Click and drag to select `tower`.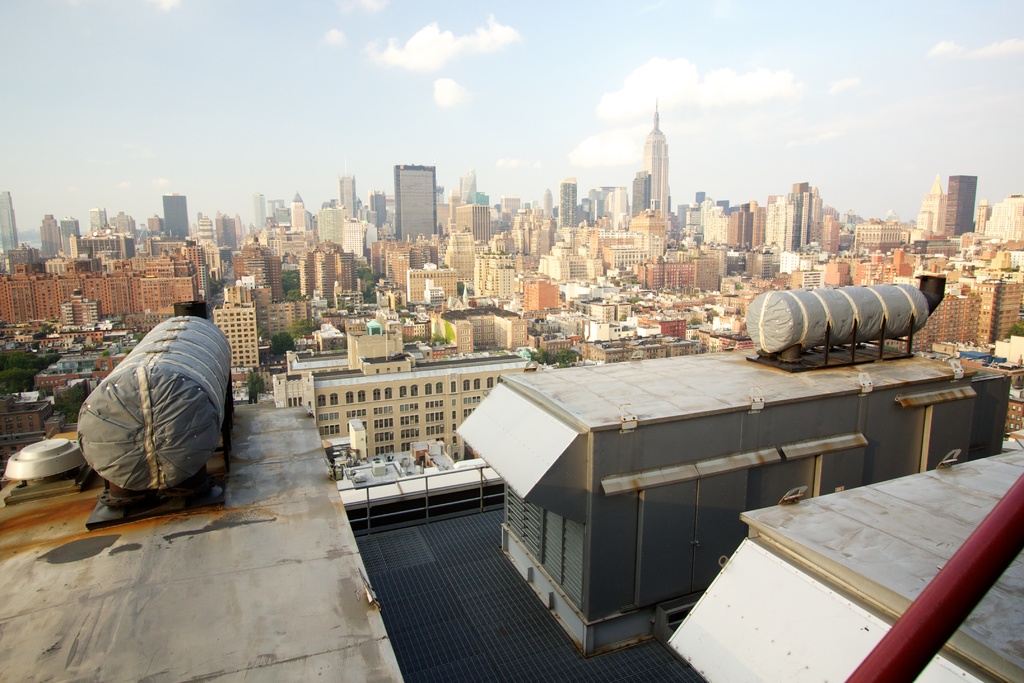
Selection: (left=949, top=176, right=977, bottom=241).
